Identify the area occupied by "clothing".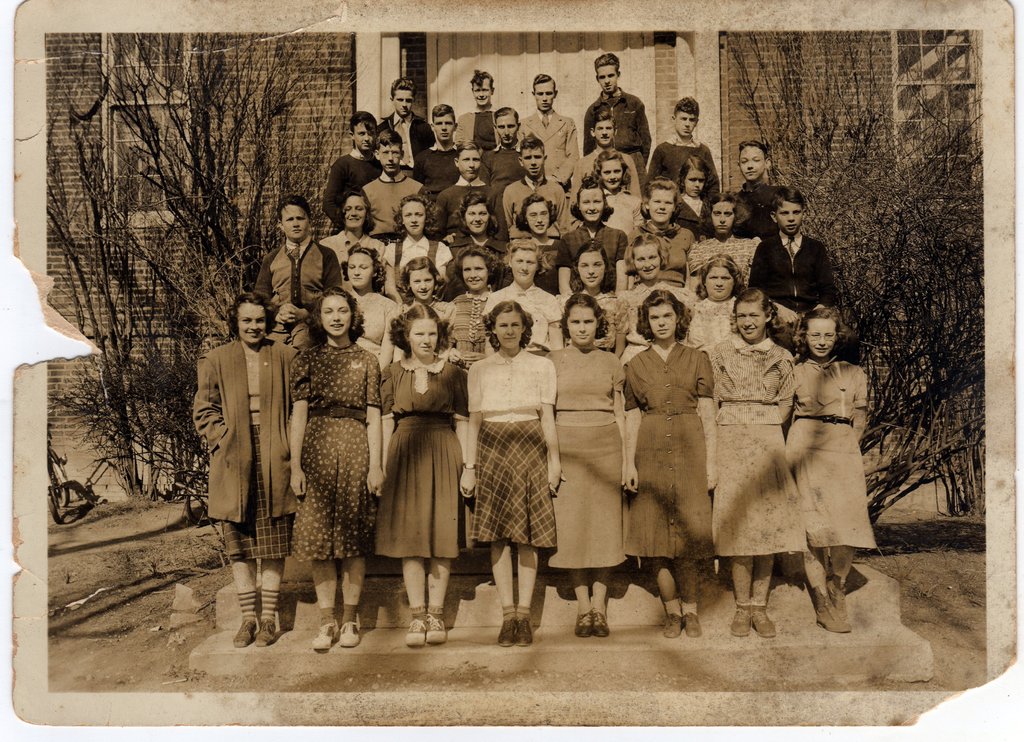
Area: 429 287 456 335.
